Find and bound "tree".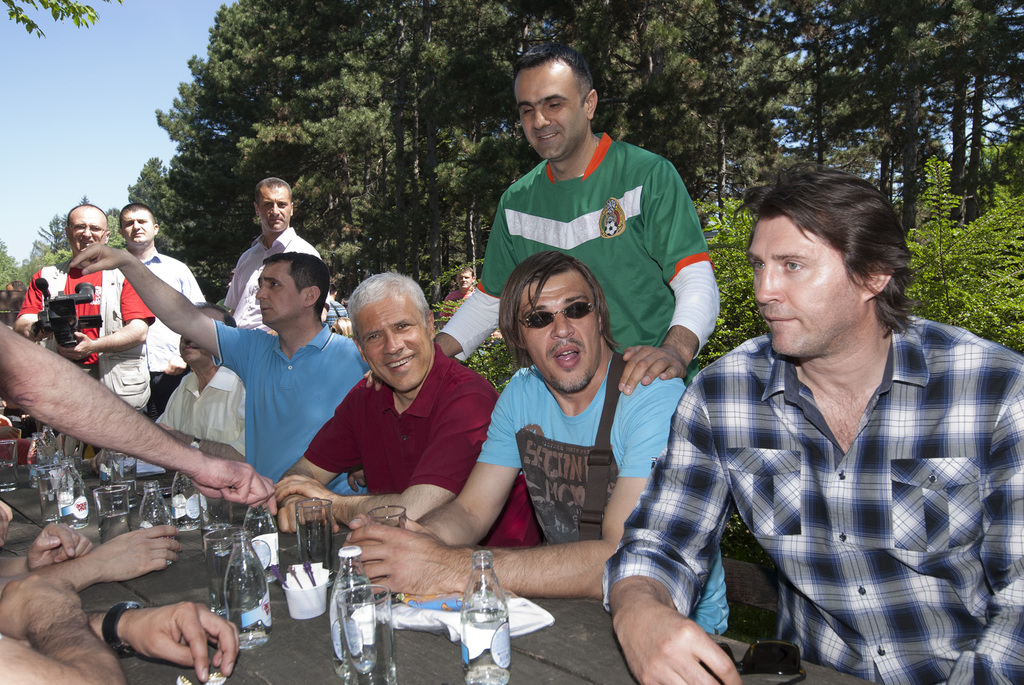
Bound: (x1=0, y1=0, x2=118, y2=42).
